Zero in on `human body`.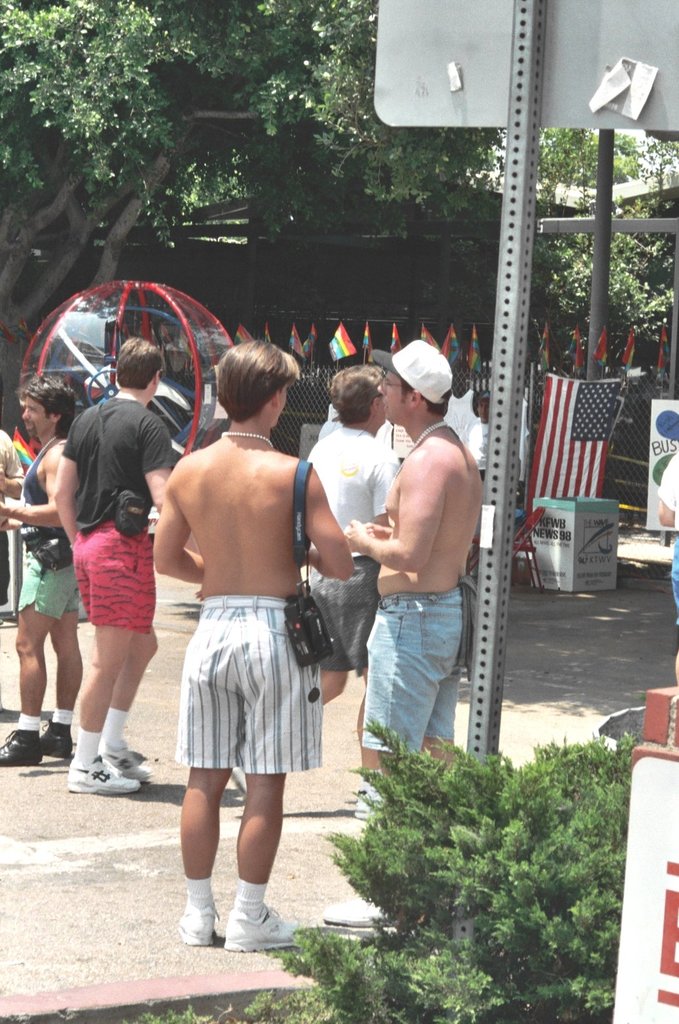
Zeroed in: select_region(0, 376, 87, 764).
